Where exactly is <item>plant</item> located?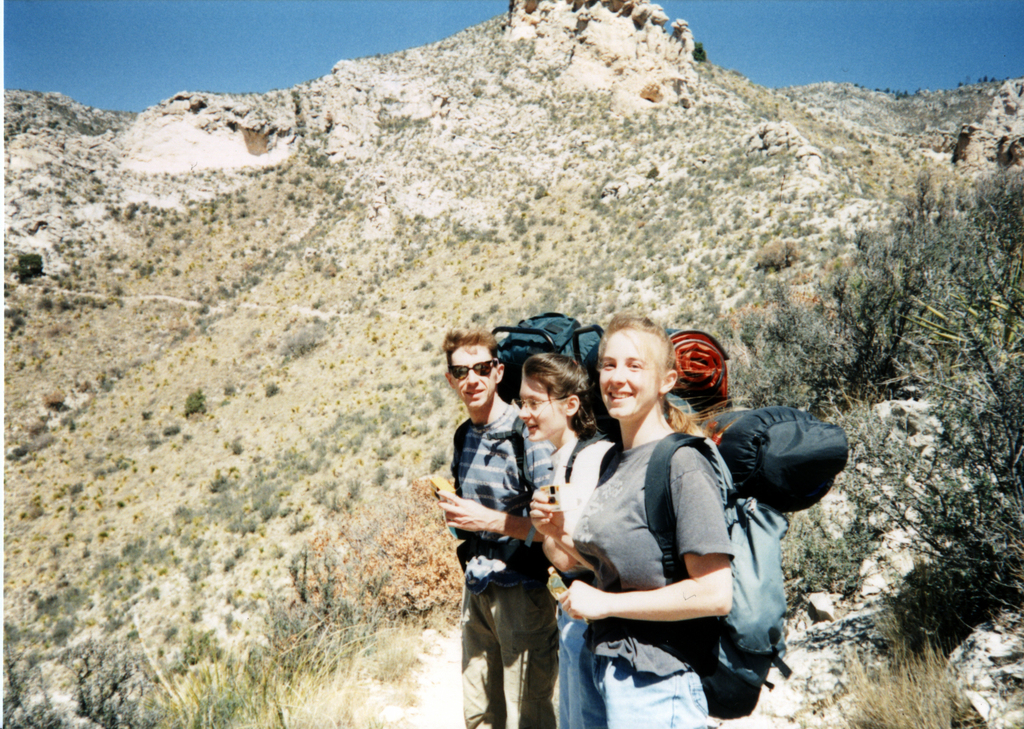
Its bounding box is <region>148, 580, 159, 600</region>.
